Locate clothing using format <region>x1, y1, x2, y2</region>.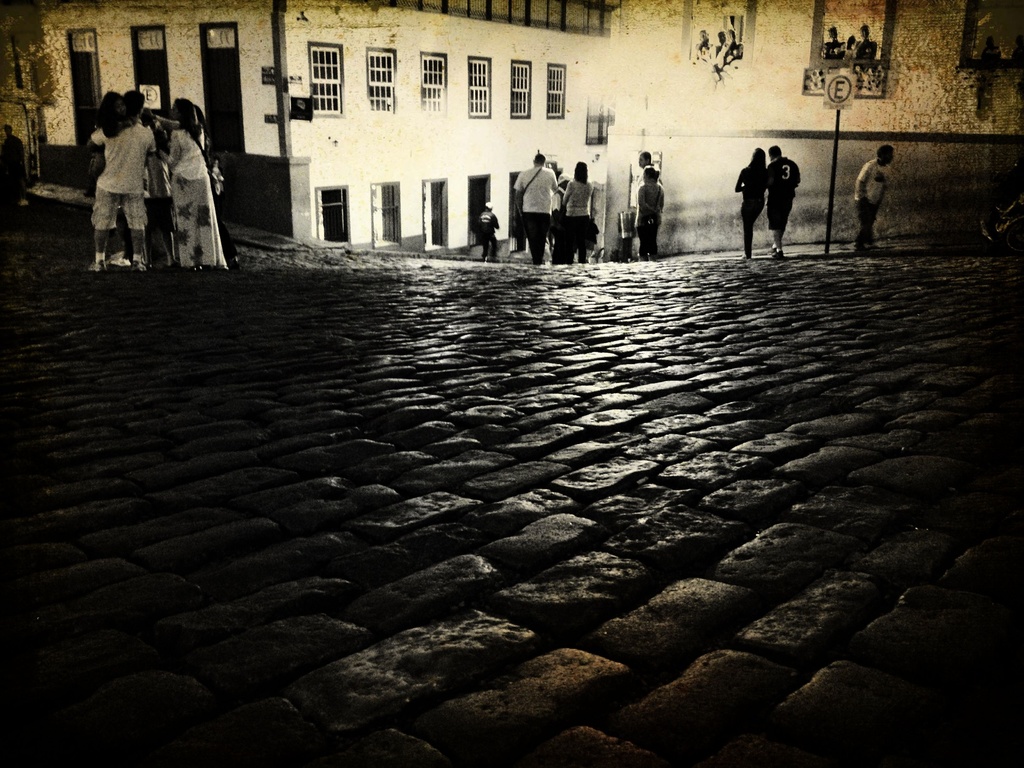
<region>92, 114, 149, 225</region>.
